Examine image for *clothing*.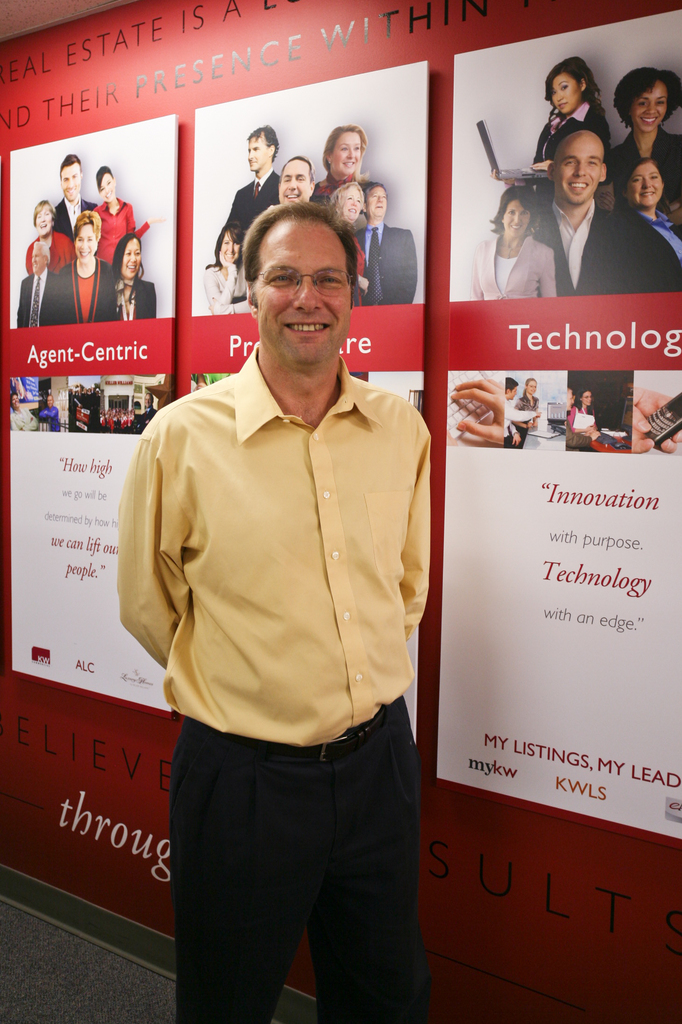
Examination result: {"left": 42, "top": 406, "right": 62, "bottom": 433}.
